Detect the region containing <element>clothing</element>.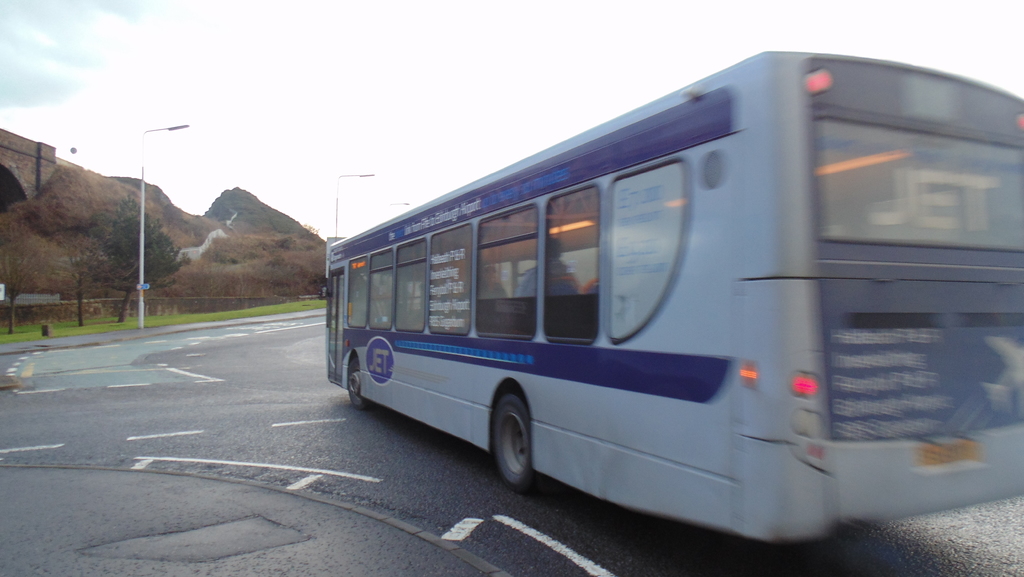
rect(515, 263, 580, 298).
